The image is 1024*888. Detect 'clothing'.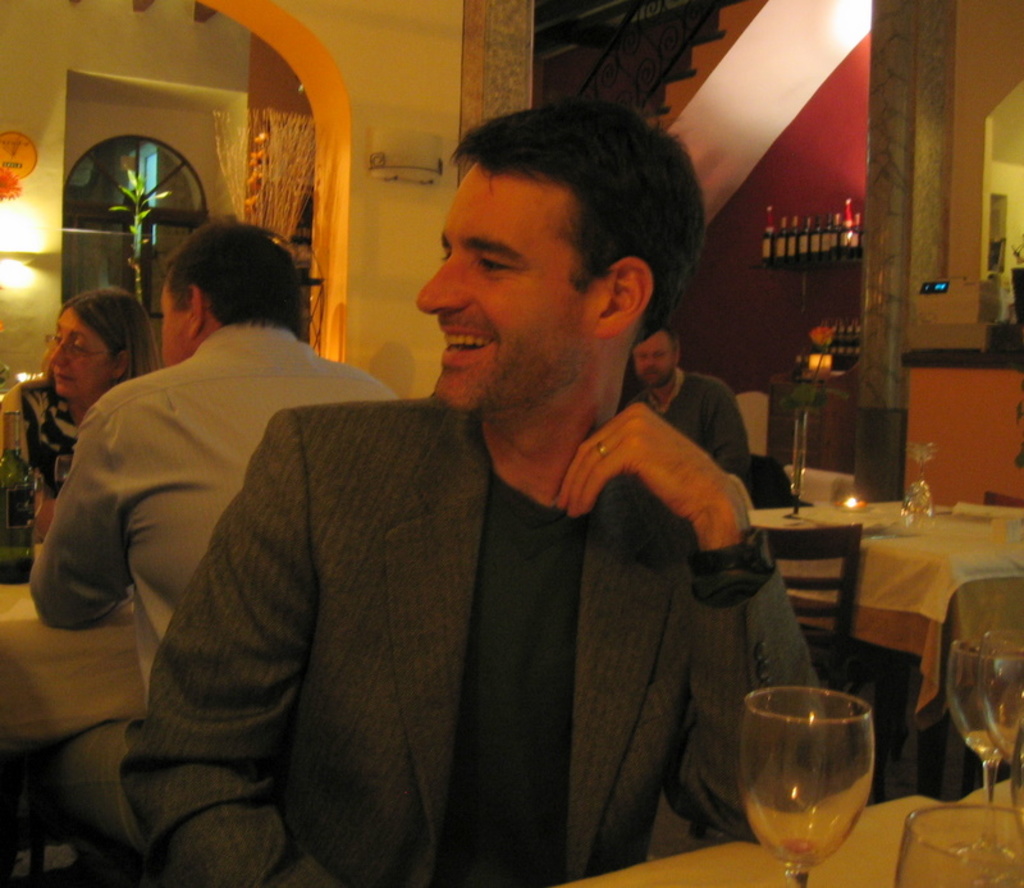
Detection: {"x1": 120, "y1": 390, "x2": 829, "y2": 887}.
